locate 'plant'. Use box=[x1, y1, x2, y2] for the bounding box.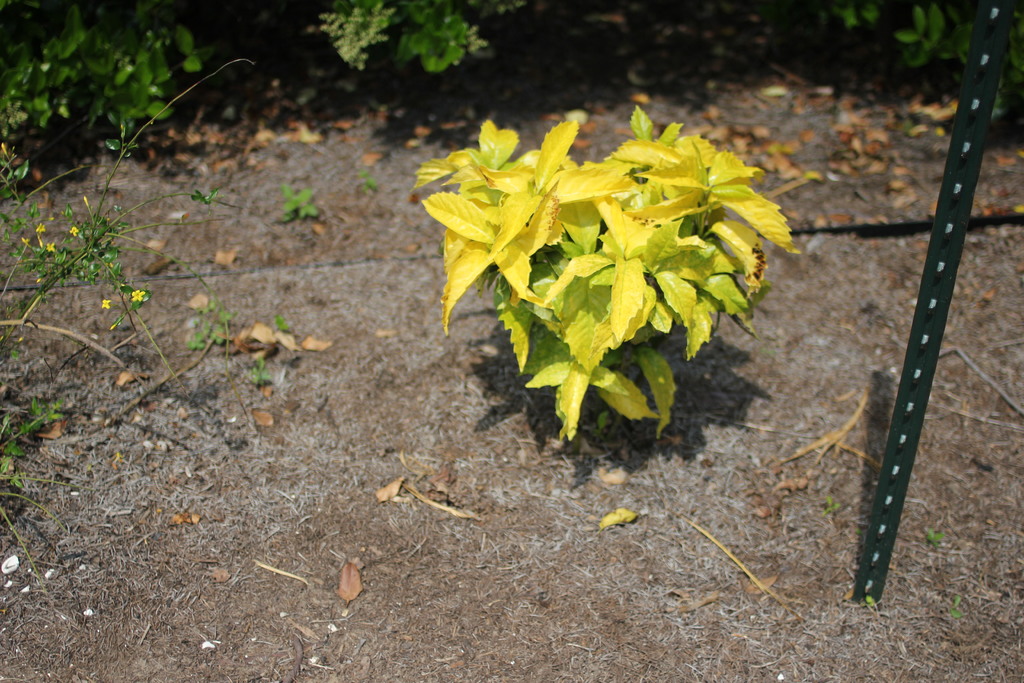
box=[415, 102, 801, 442].
